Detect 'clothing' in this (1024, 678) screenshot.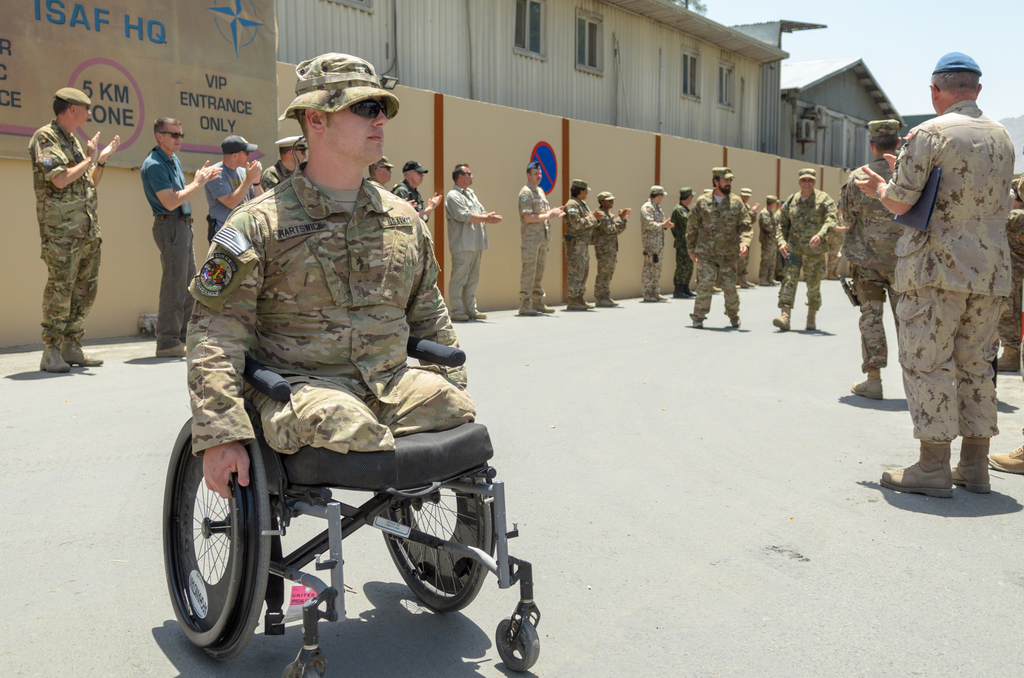
Detection: bbox=(387, 178, 427, 218).
